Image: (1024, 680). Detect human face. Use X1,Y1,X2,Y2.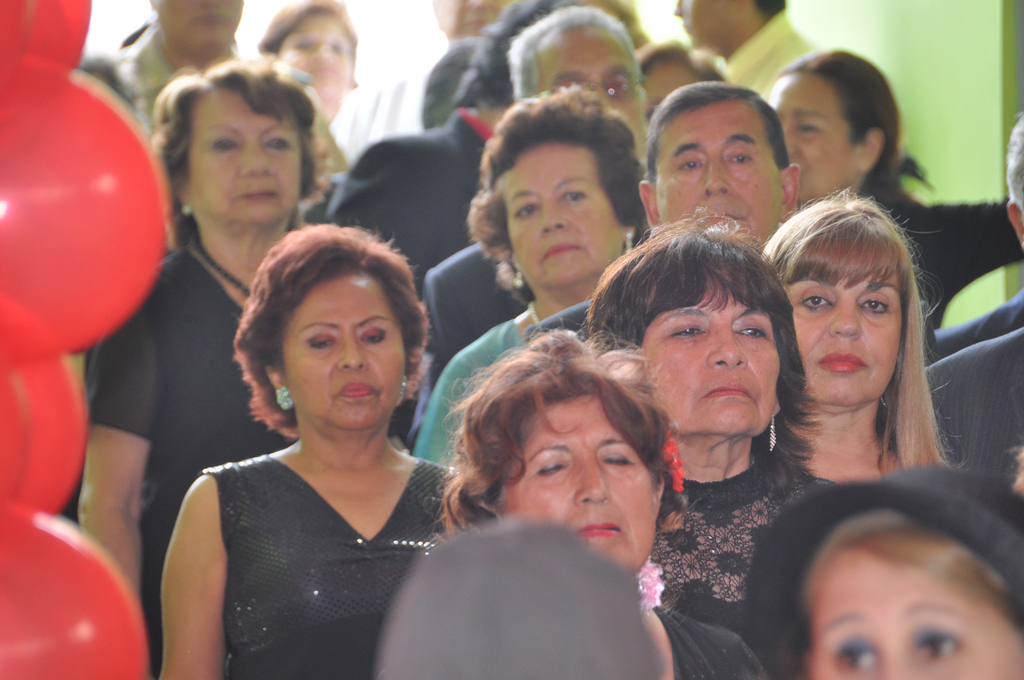
539,29,644,130.
